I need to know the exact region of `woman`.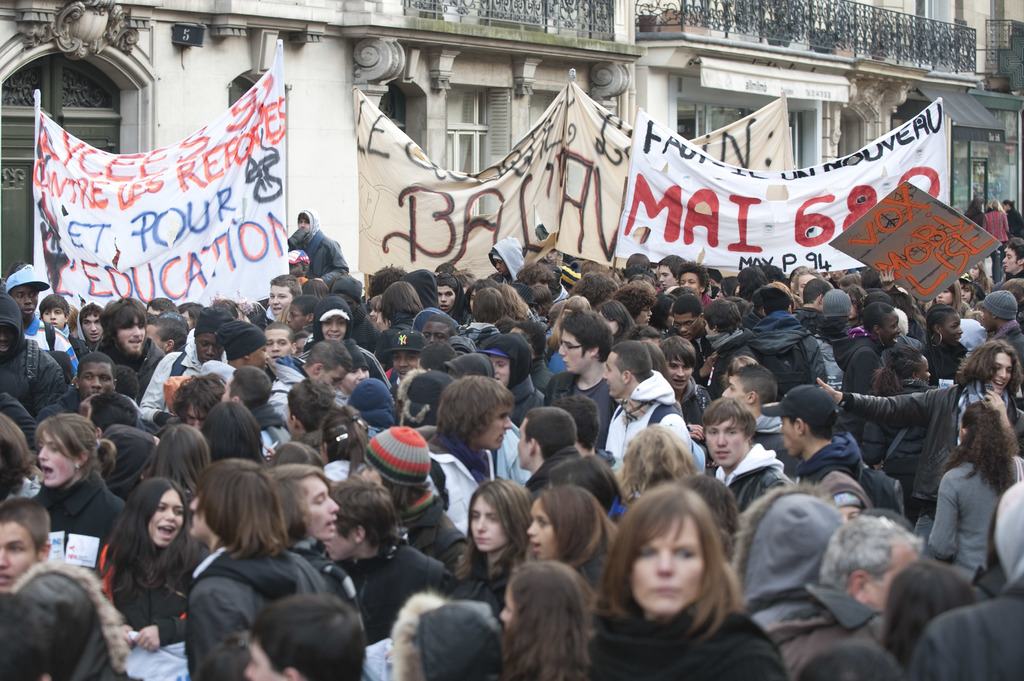
Region: left=548, top=458, right=630, bottom=524.
